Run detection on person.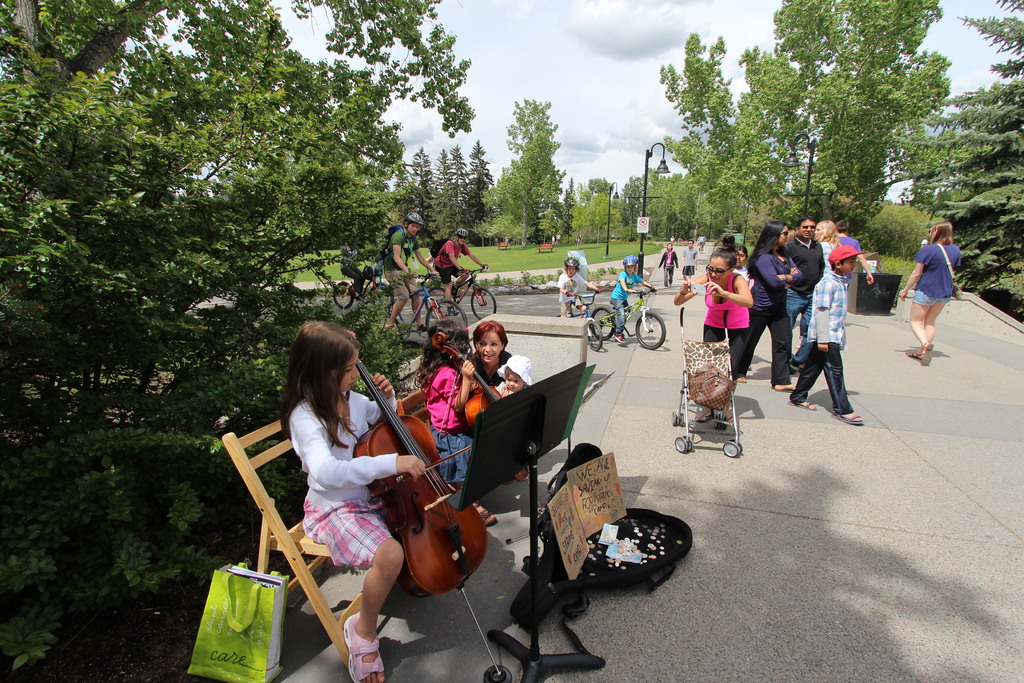
Result: (x1=559, y1=256, x2=604, y2=317).
